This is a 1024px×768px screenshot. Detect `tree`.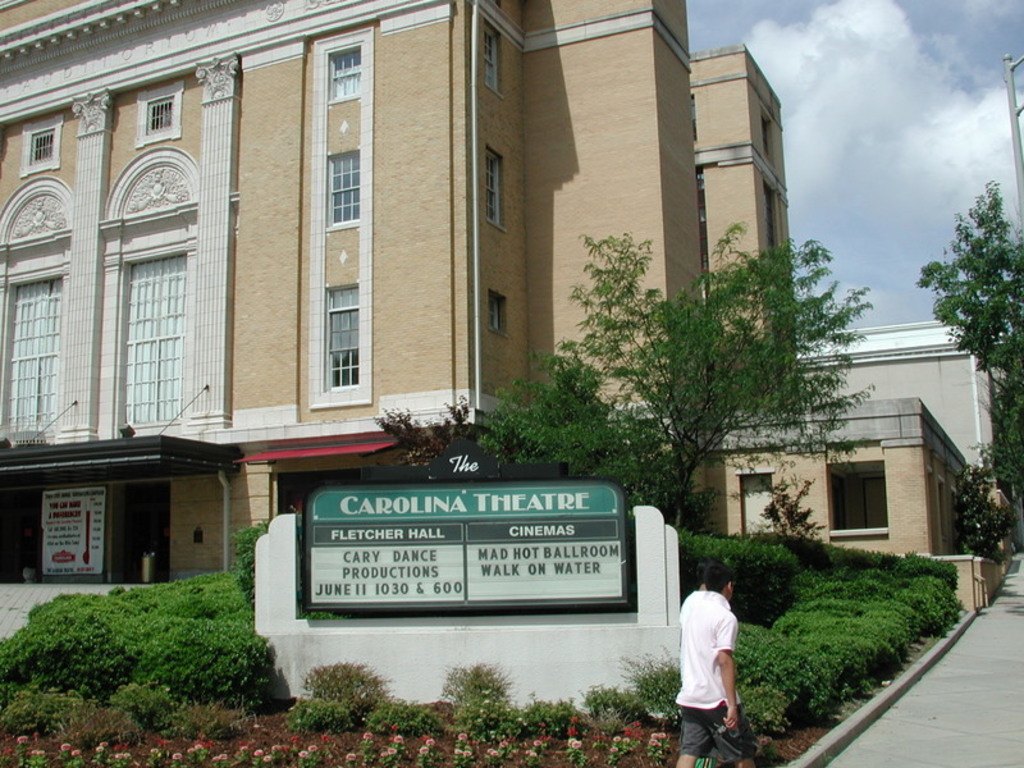
[909, 175, 1023, 410].
